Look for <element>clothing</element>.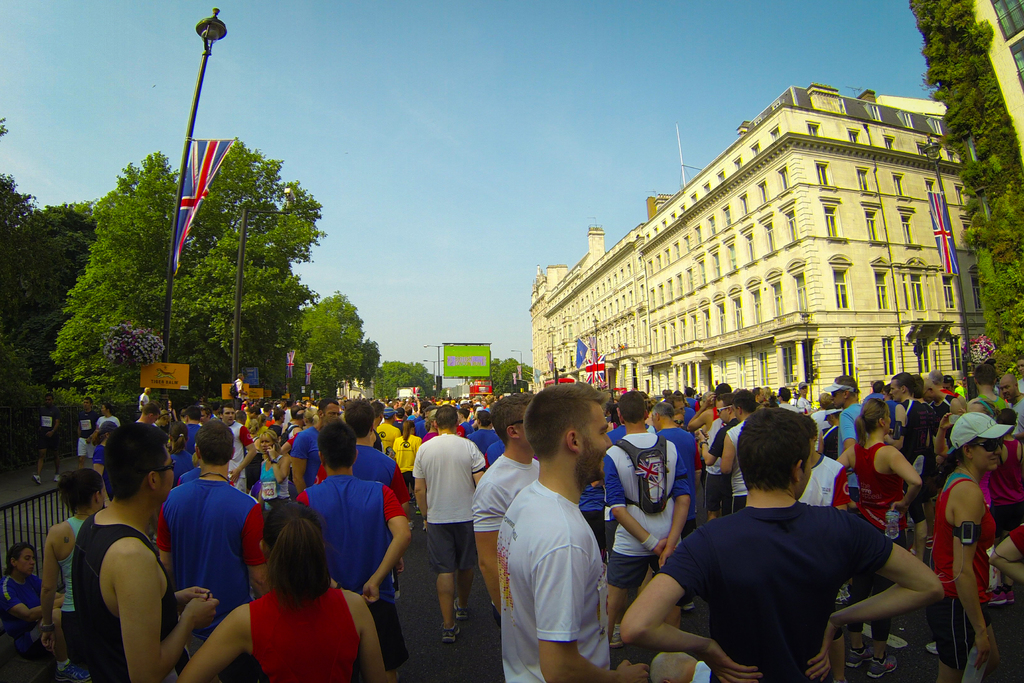
Found: Rect(927, 391, 961, 448).
